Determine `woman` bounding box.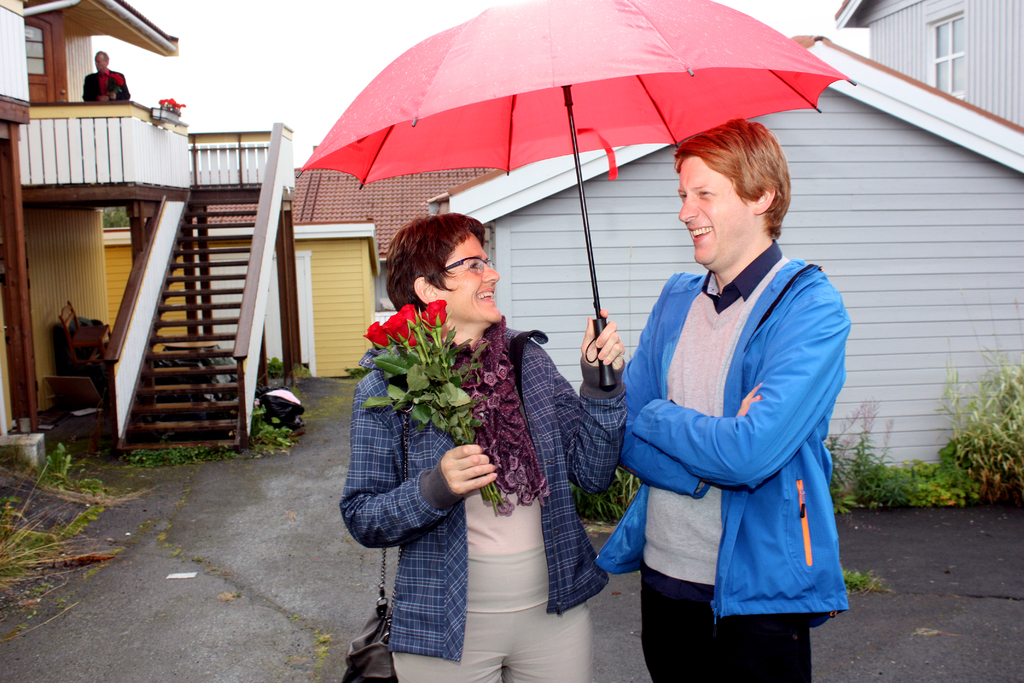
Determined: (361, 183, 584, 682).
